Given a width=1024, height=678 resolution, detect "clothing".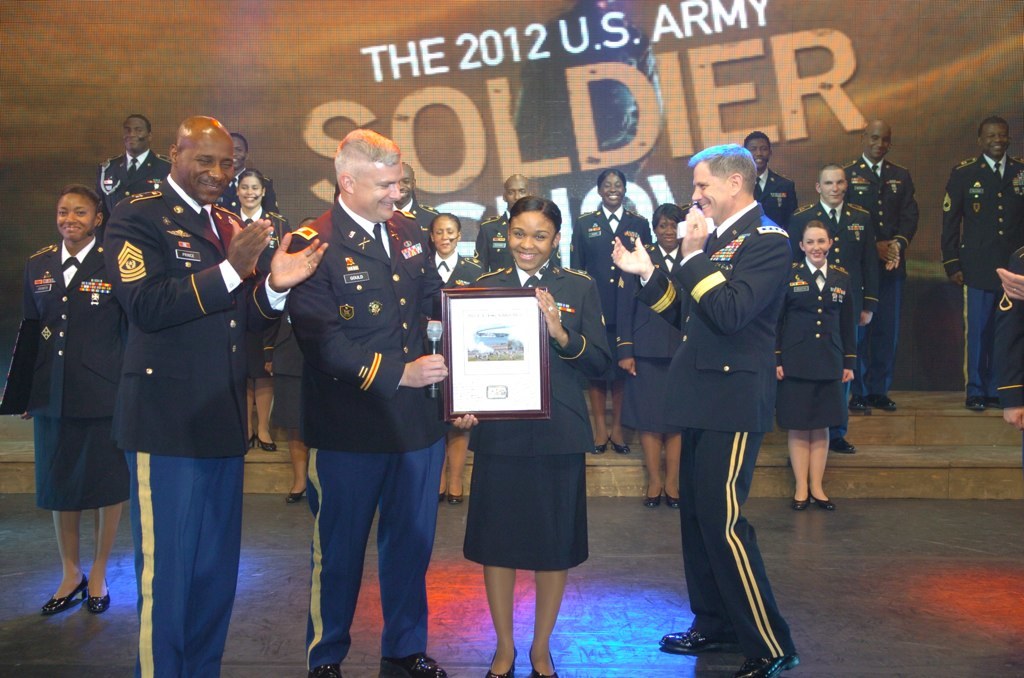
select_region(940, 152, 1023, 401).
